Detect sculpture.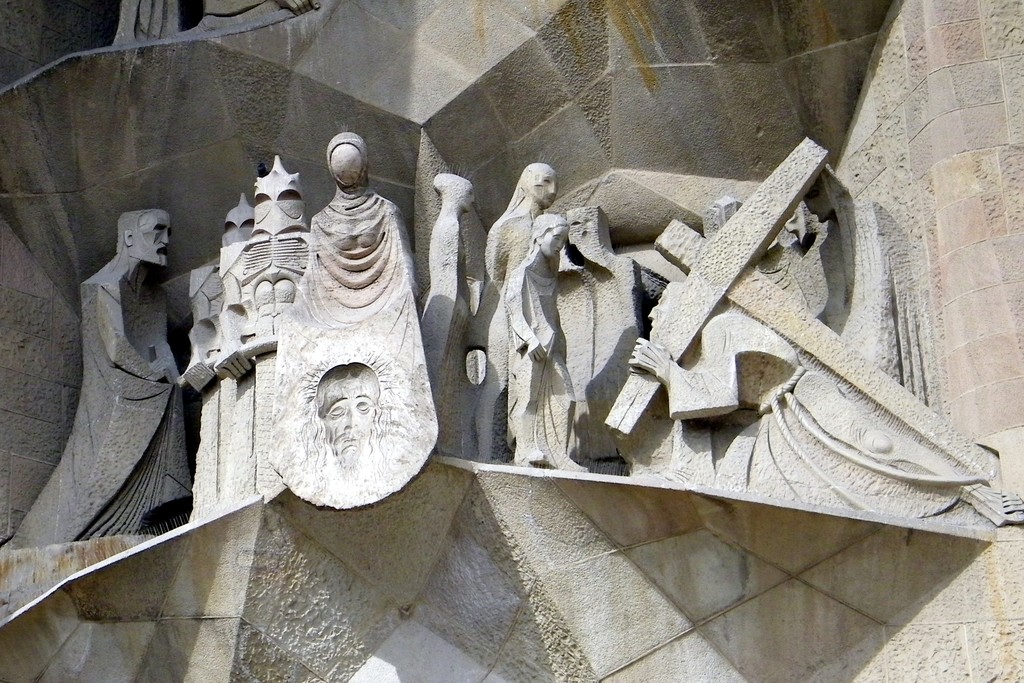
Detected at box=[265, 129, 441, 512].
